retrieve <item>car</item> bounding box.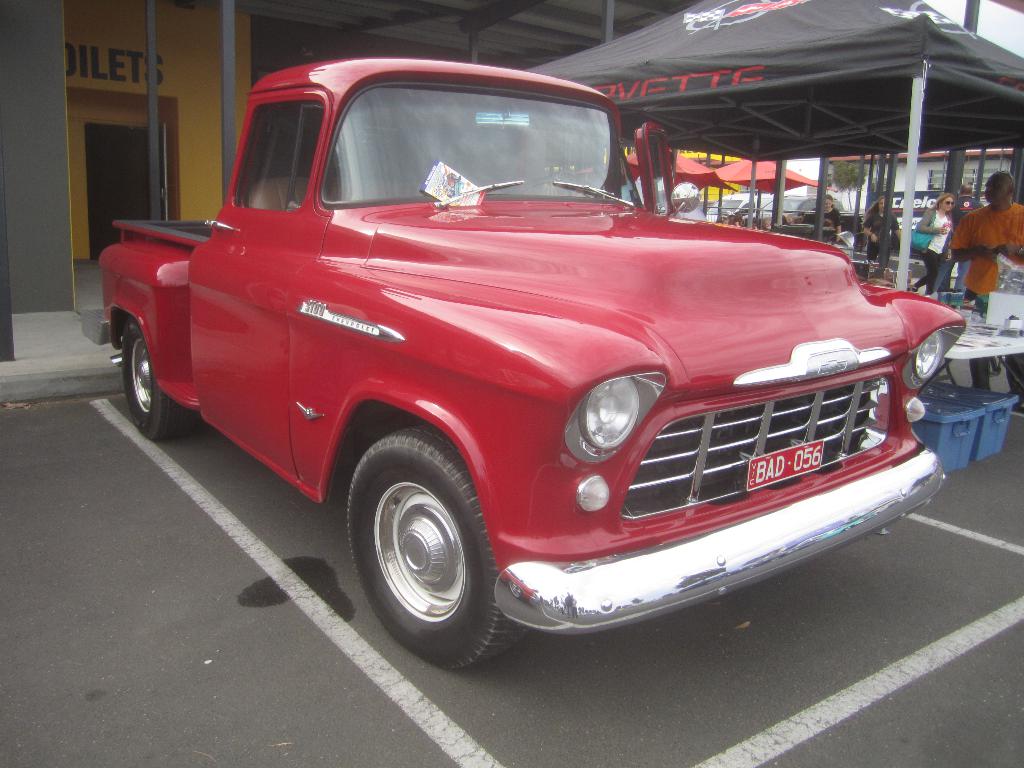
Bounding box: pyautogui.locateOnScreen(102, 89, 956, 670).
